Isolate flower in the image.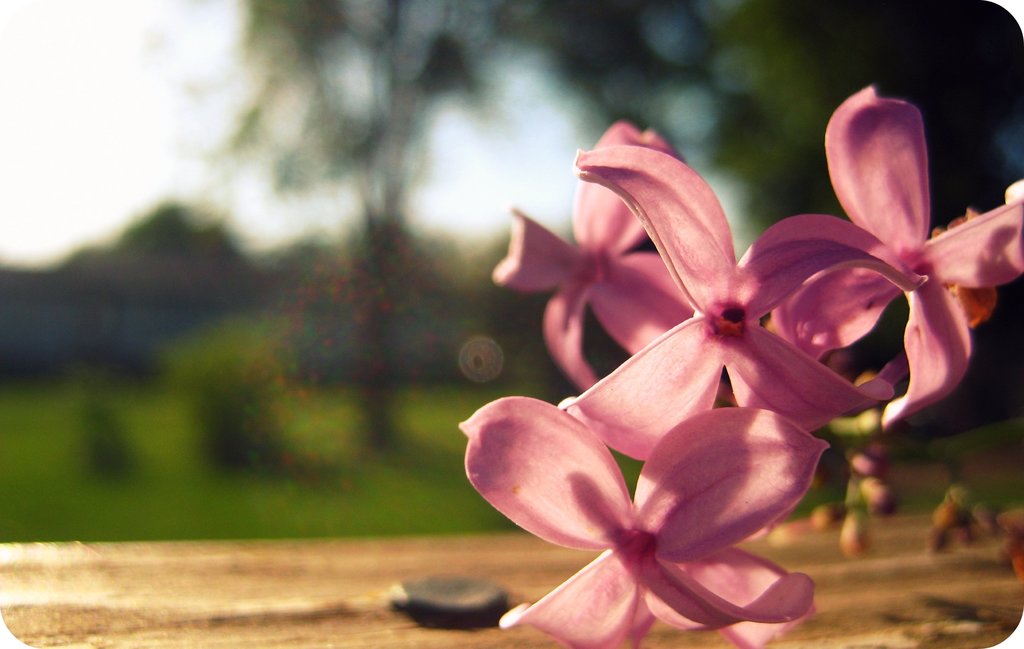
Isolated region: 446/387/837/648.
